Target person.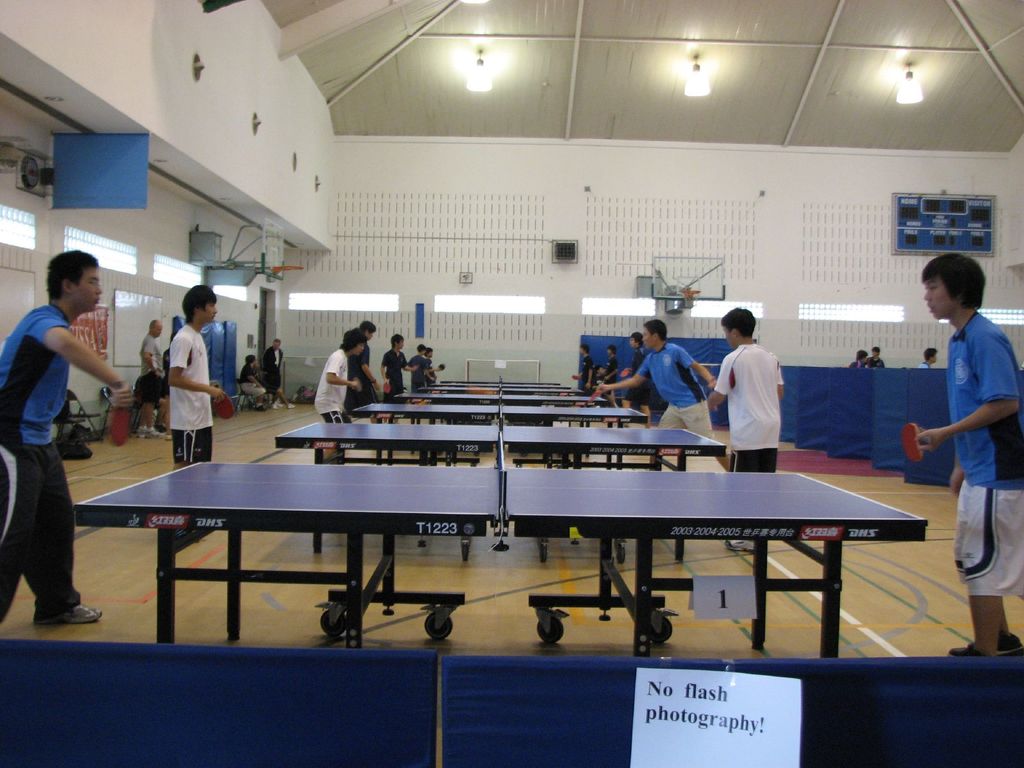
Target region: (x1=591, y1=369, x2=603, y2=385).
